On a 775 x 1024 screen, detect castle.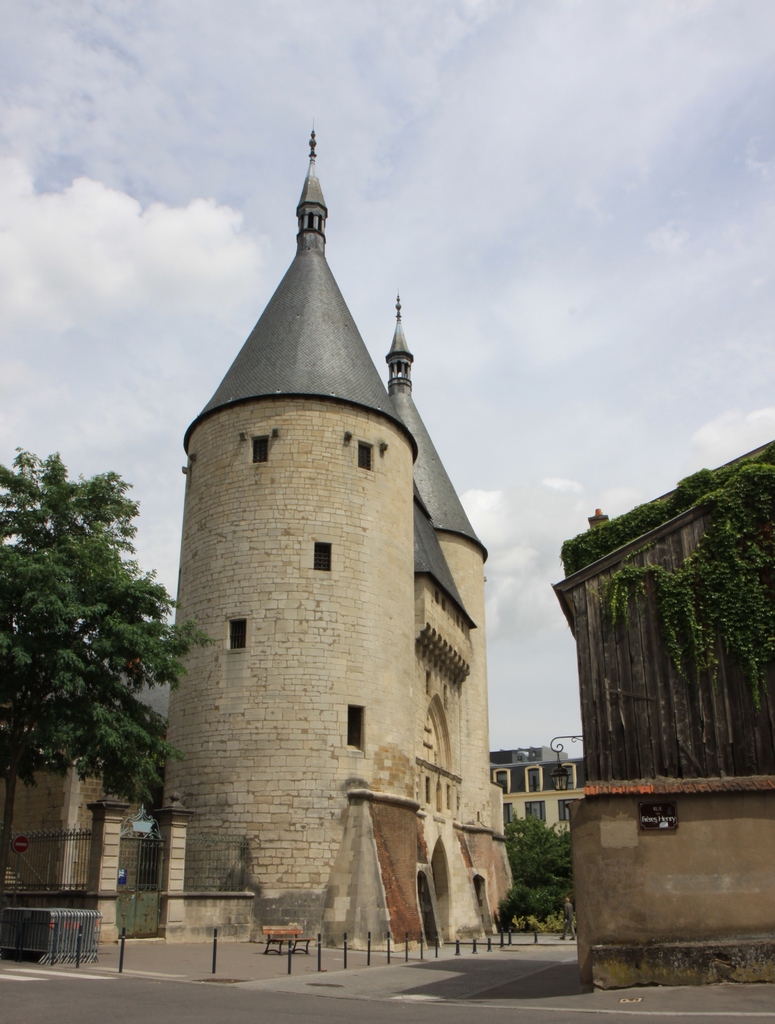
[x1=157, y1=314, x2=499, y2=963].
